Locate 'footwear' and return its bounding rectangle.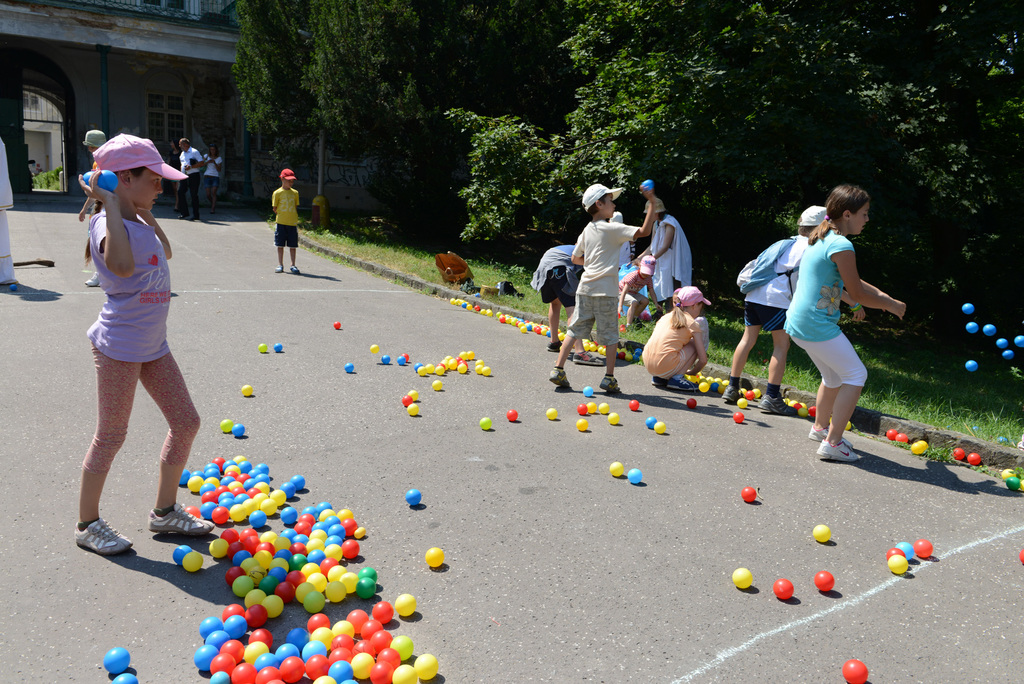
84/268/98/288.
